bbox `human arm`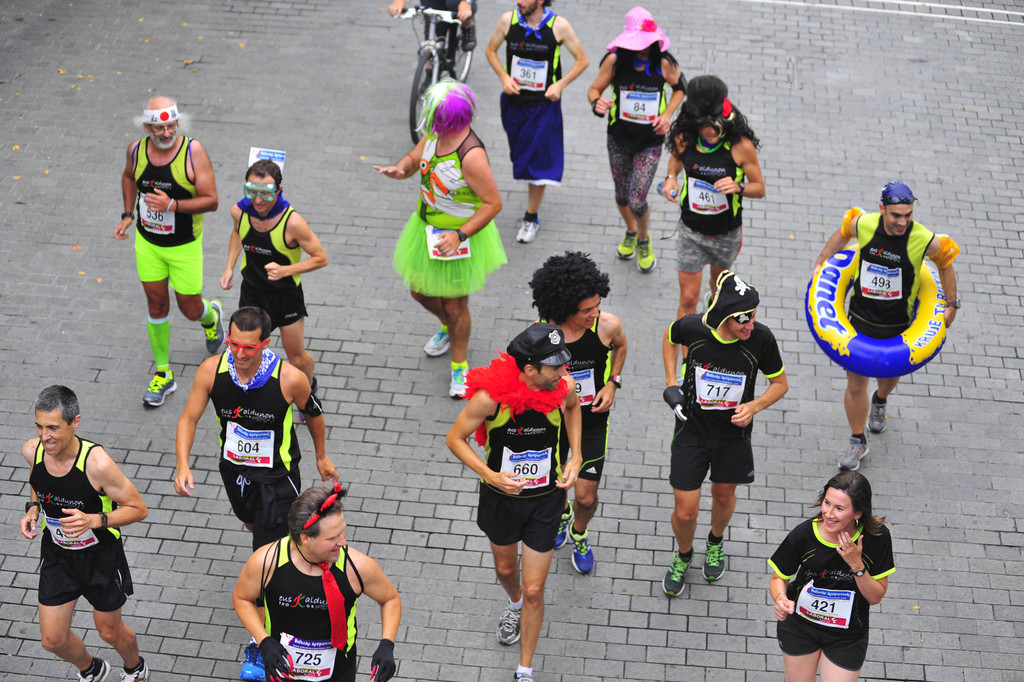
bbox=[934, 238, 959, 324]
